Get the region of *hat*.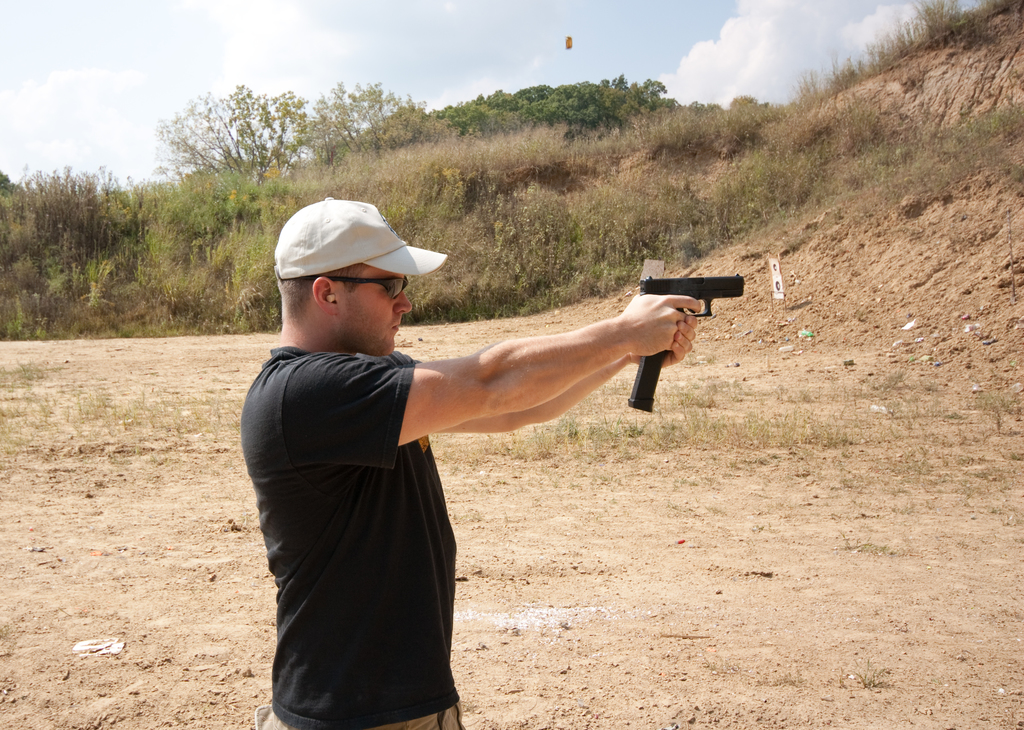
{"left": 274, "top": 197, "right": 446, "bottom": 283}.
